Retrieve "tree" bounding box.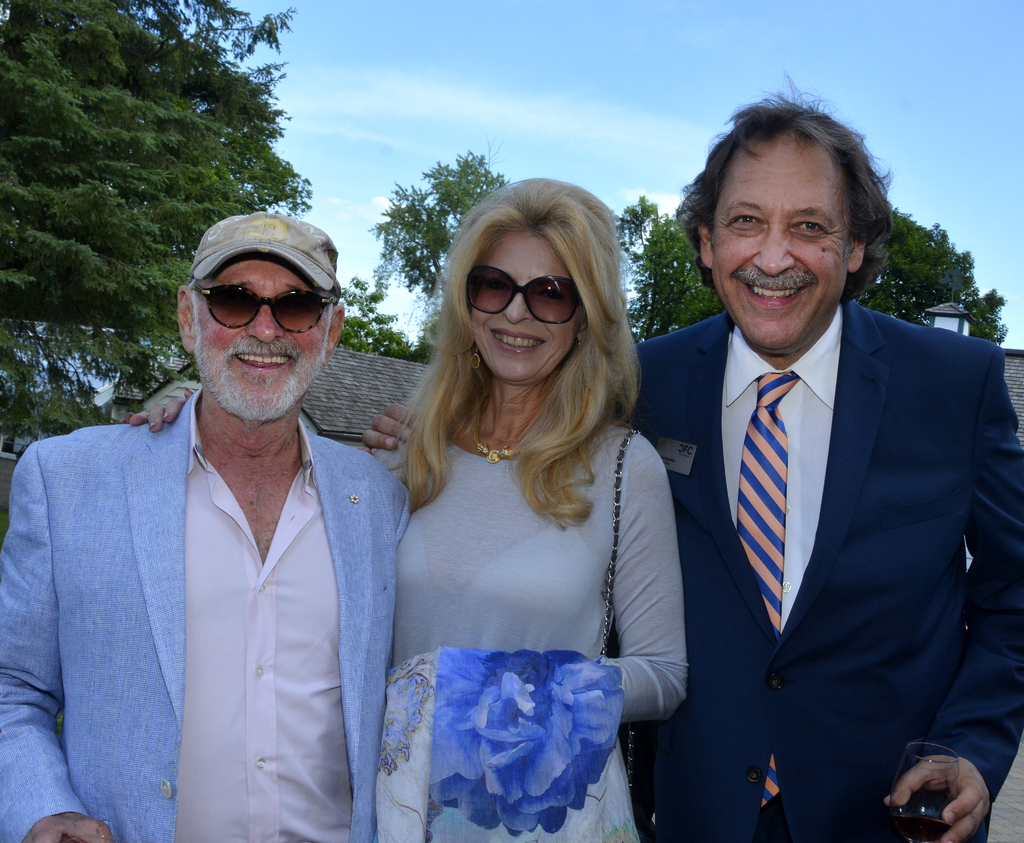
Bounding box: (335, 154, 522, 369).
